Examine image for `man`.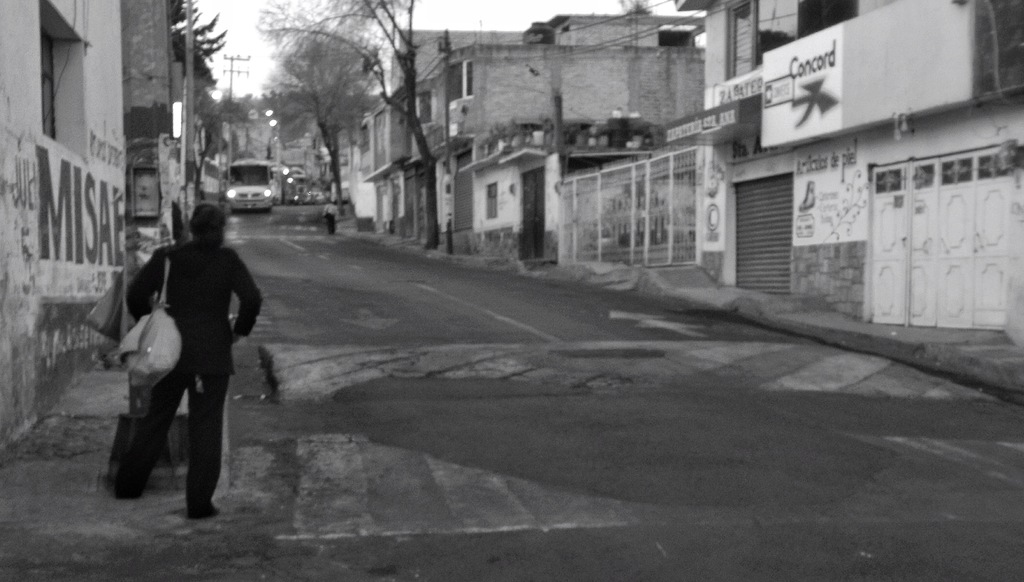
Examination result: x1=322, y1=198, x2=339, y2=235.
